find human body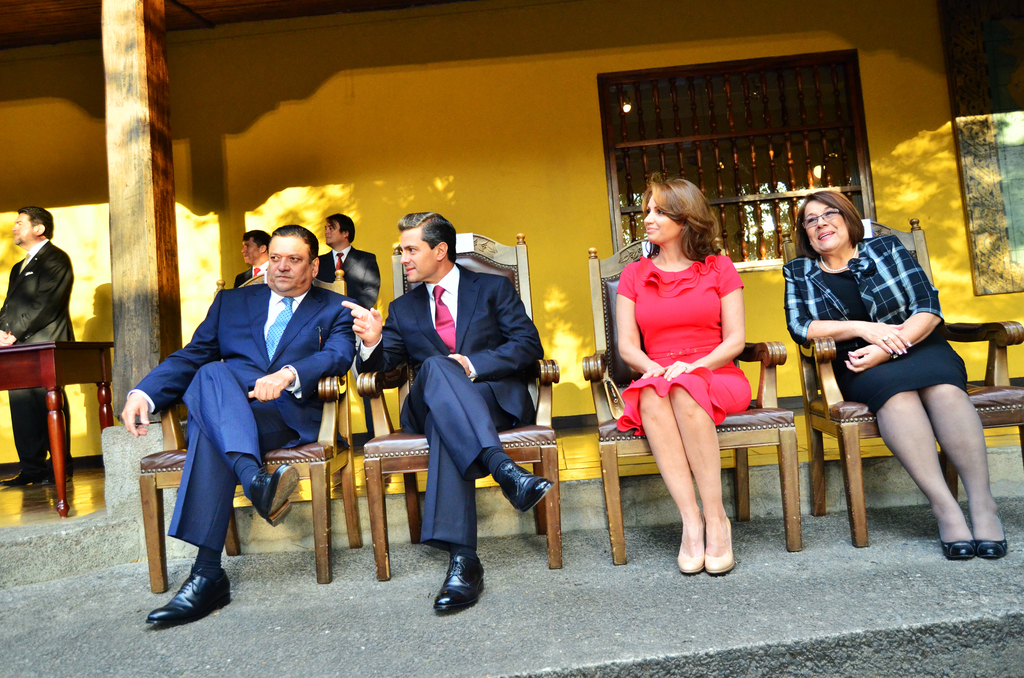
<bbox>313, 212, 385, 457</bbox>
